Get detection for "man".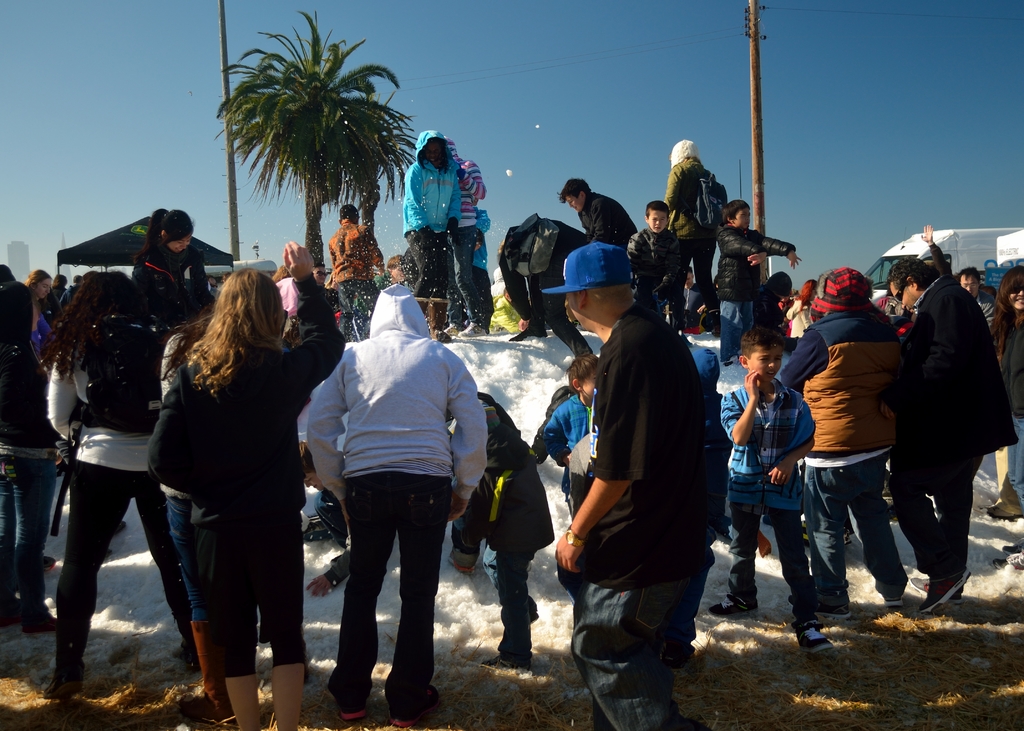
Detection: (left=774, top=264, right=909, bottom=623).
